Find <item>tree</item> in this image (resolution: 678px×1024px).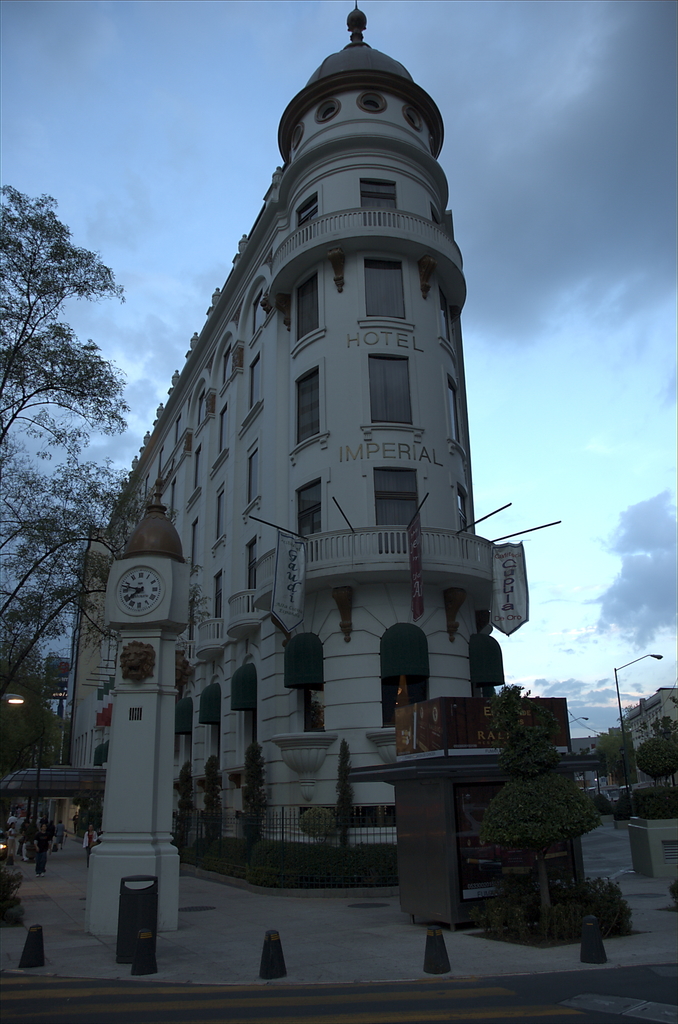
4:181:144:818.
